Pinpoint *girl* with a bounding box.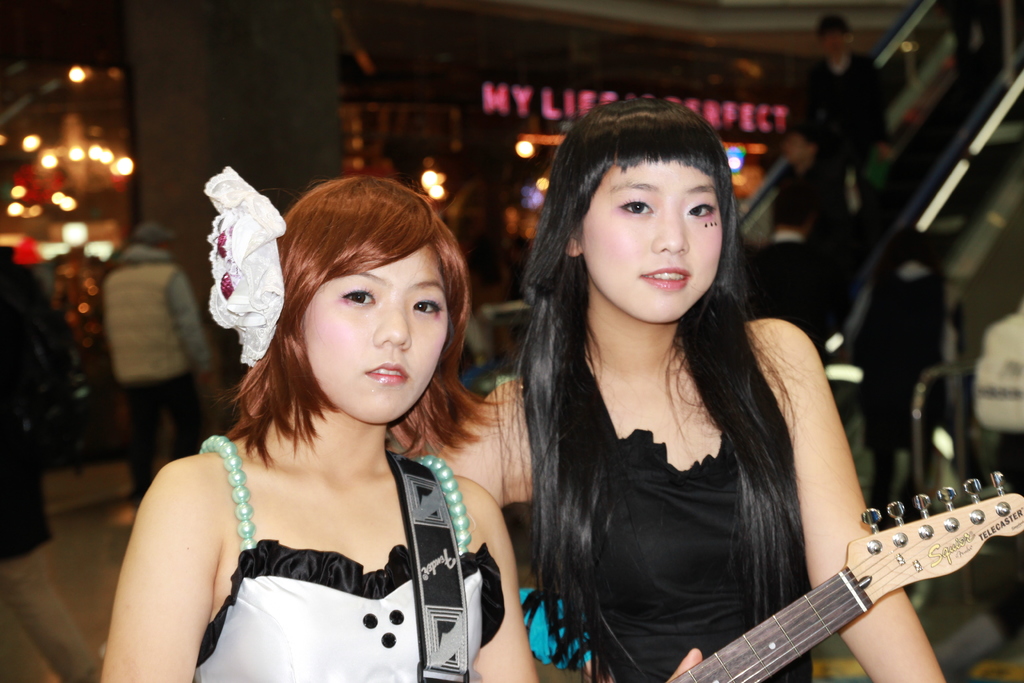
crop(483, 104, 938, 677).
